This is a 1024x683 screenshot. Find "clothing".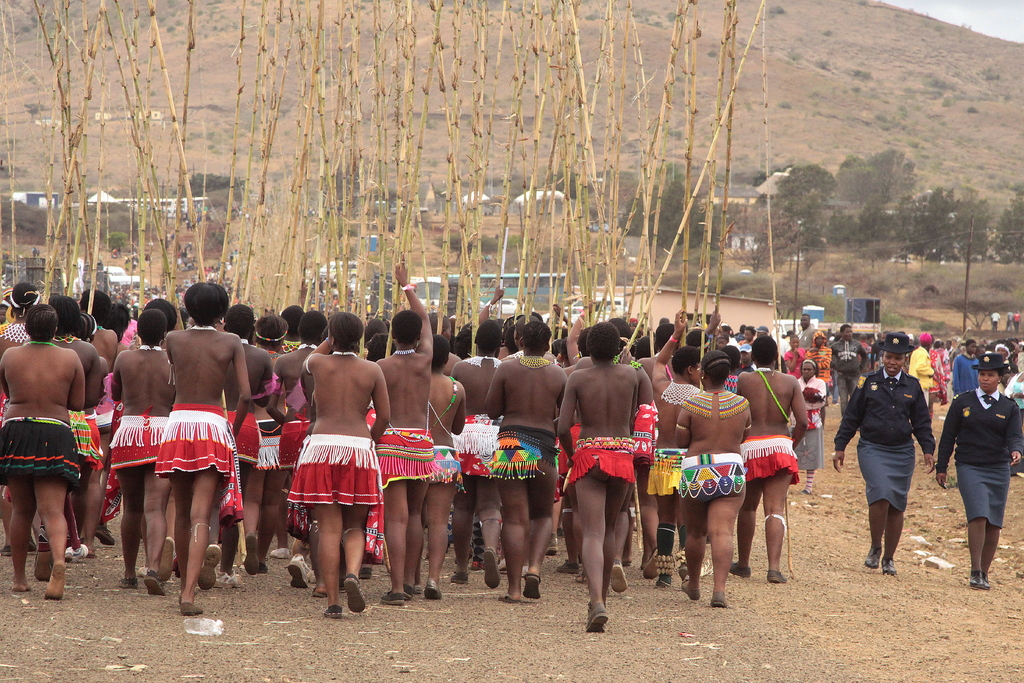
Bounding box: <box>906,343,942,404</box>.
